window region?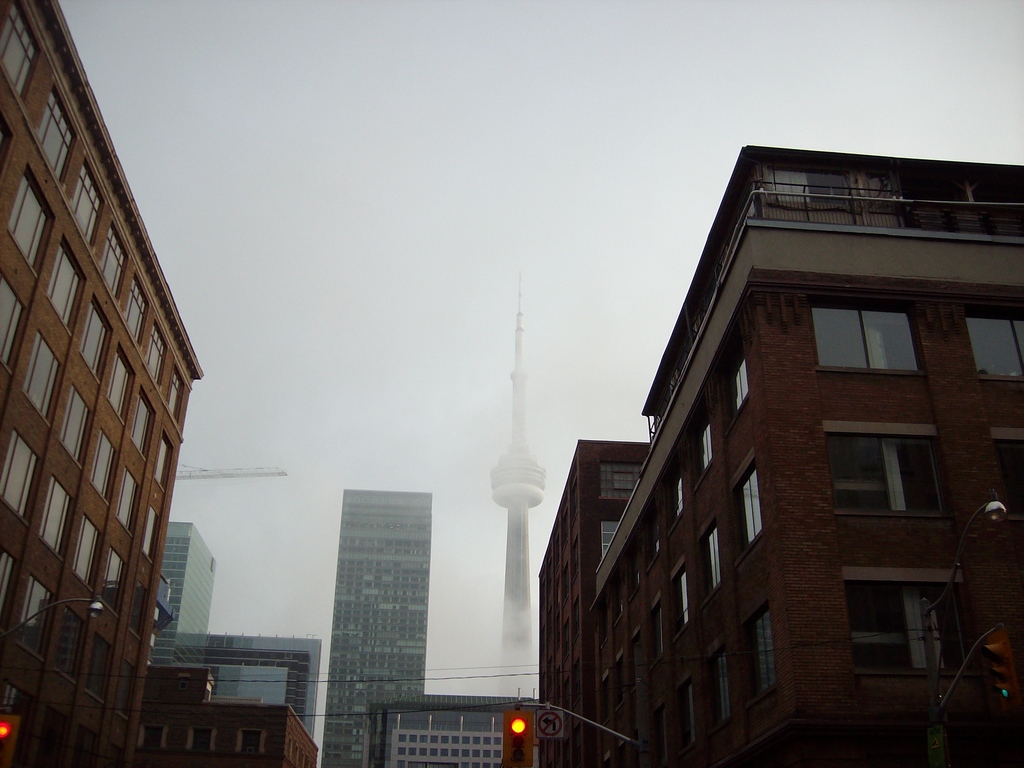
rect(673, 477, 685, 512)
